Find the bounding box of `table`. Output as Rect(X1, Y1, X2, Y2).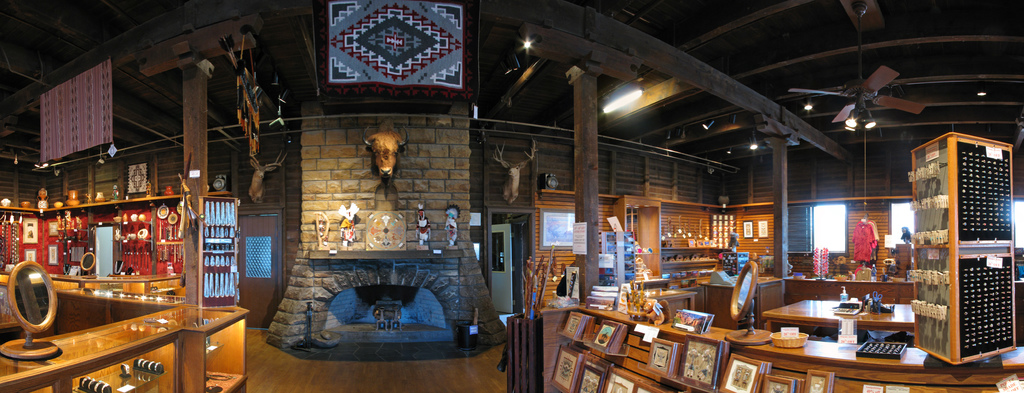
Rect(763, 296, 915, 344).
